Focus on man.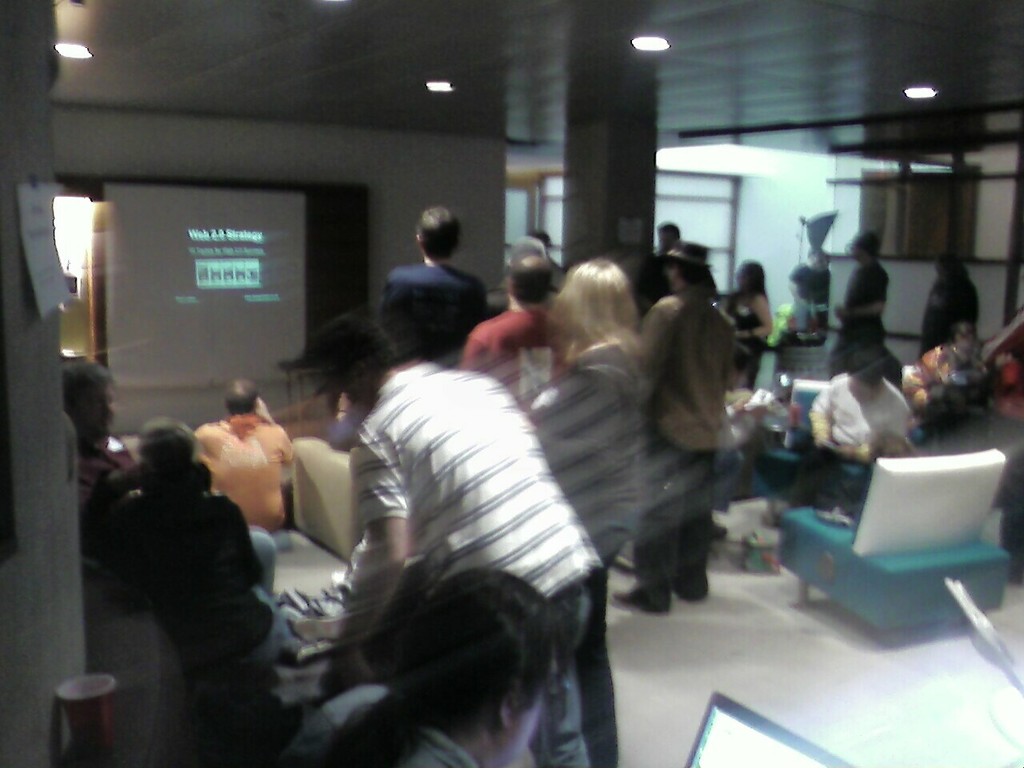
Focused at [left=274, top=311, right=601, bottom=767].
